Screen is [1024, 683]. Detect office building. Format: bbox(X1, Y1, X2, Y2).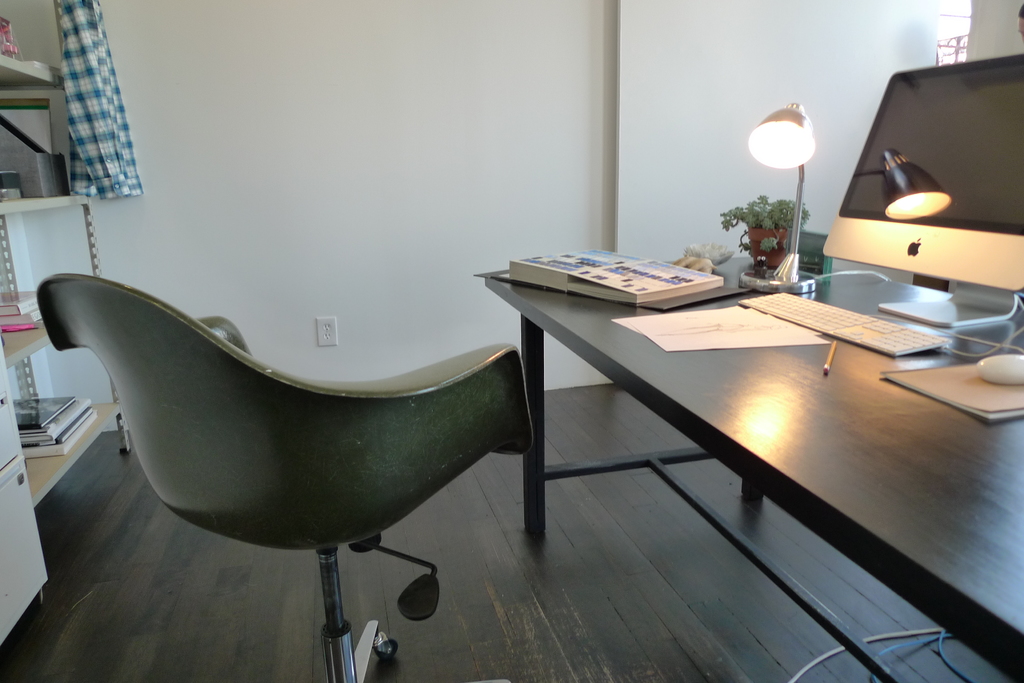
bbox(0, 0, 1023, 682).
